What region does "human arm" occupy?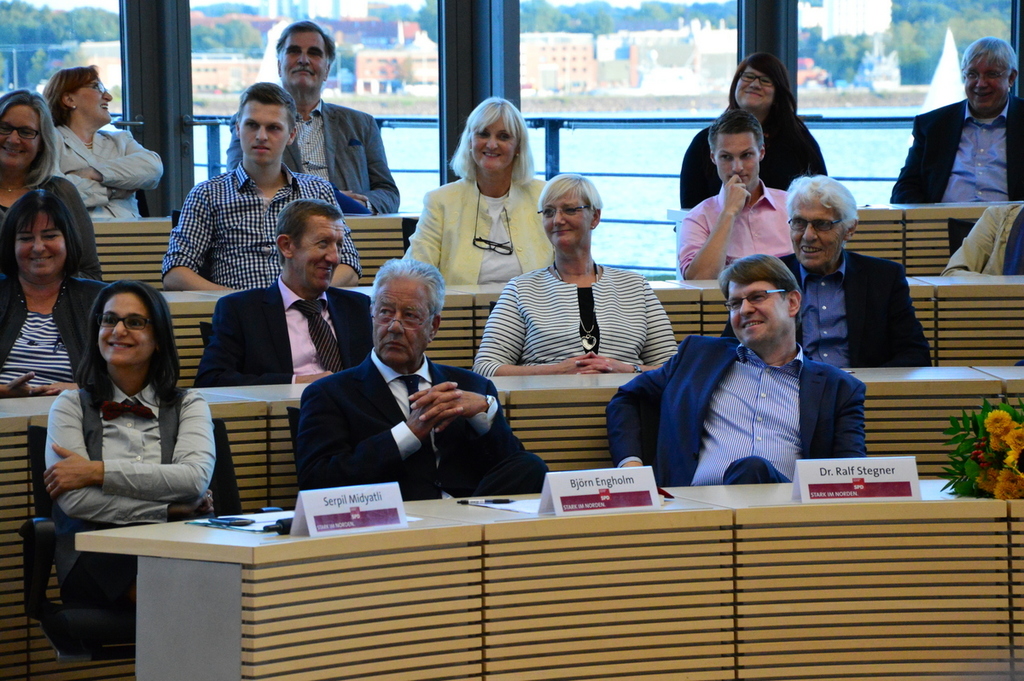
<bbox>32, 383, 221, 514</bbox>.
